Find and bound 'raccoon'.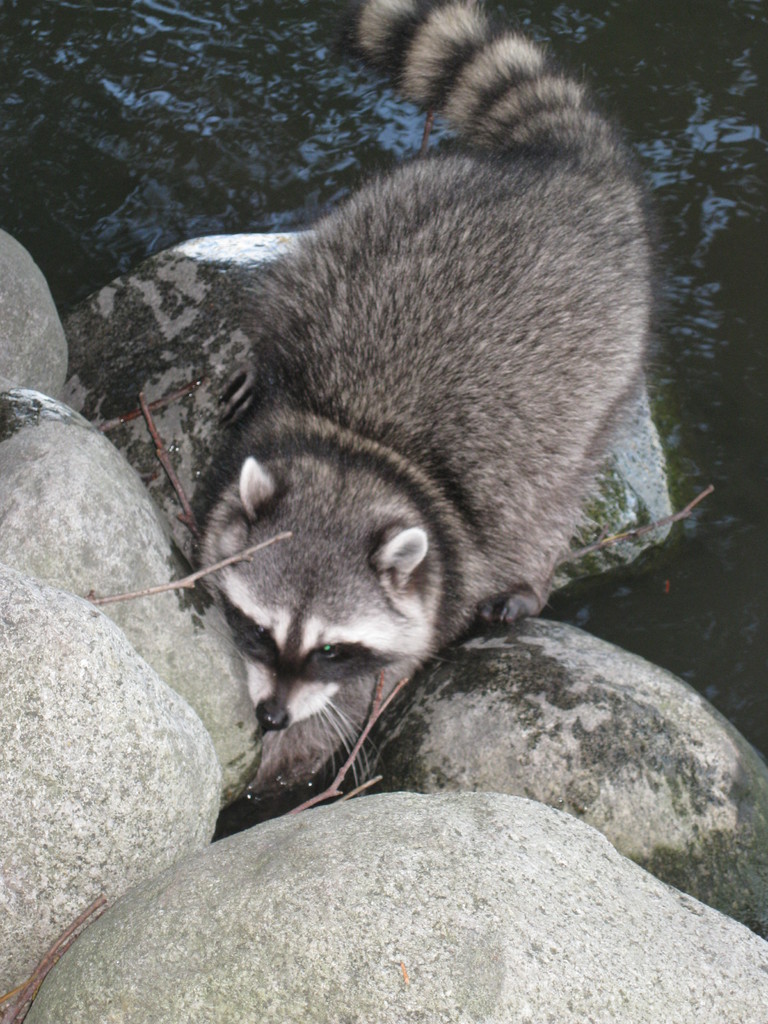
Bound: 184/0/645/792.
